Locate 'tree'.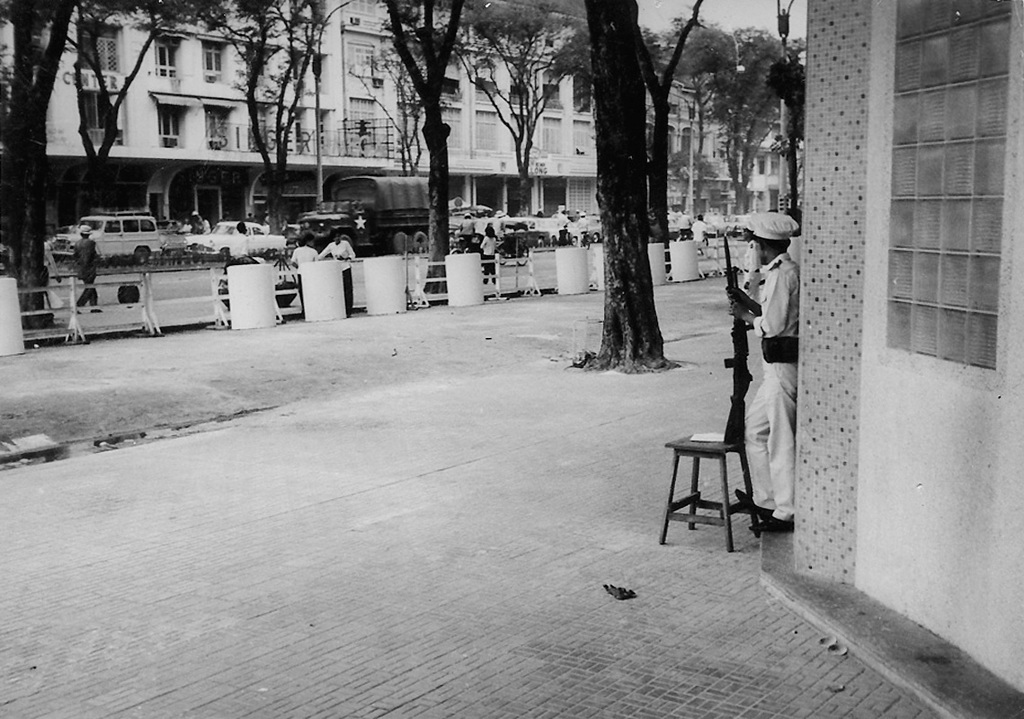
Bounding box: [0, 0, 78, 338].
